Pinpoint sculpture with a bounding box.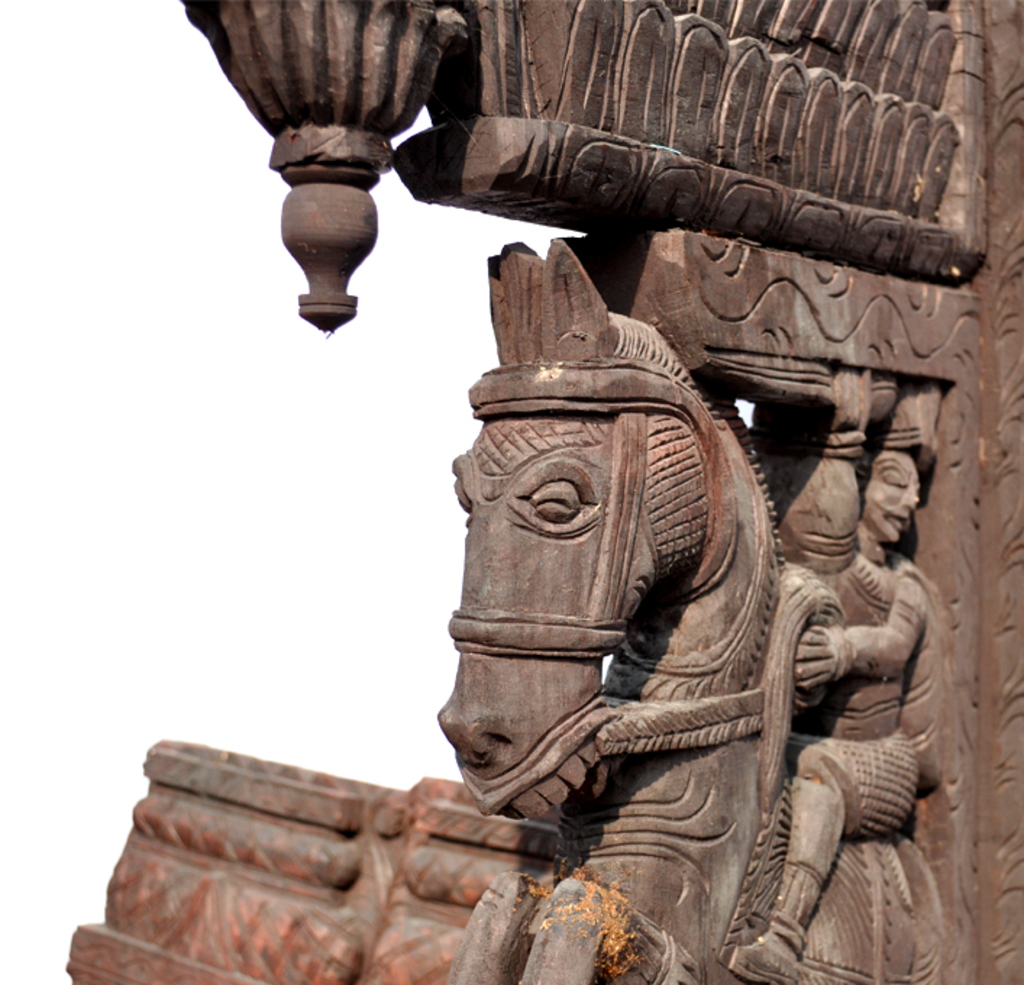
left=41, top=0, right=1023, bottom=984.
